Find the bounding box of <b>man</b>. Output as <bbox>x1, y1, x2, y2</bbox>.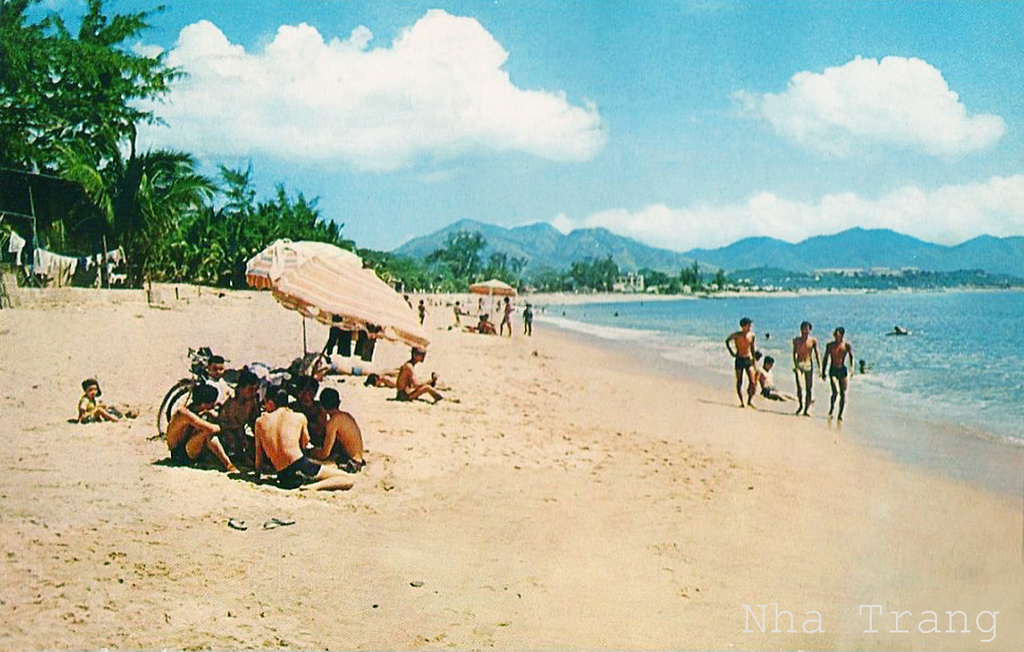
<bbox>820, 327, 855, 419</bbox>.
